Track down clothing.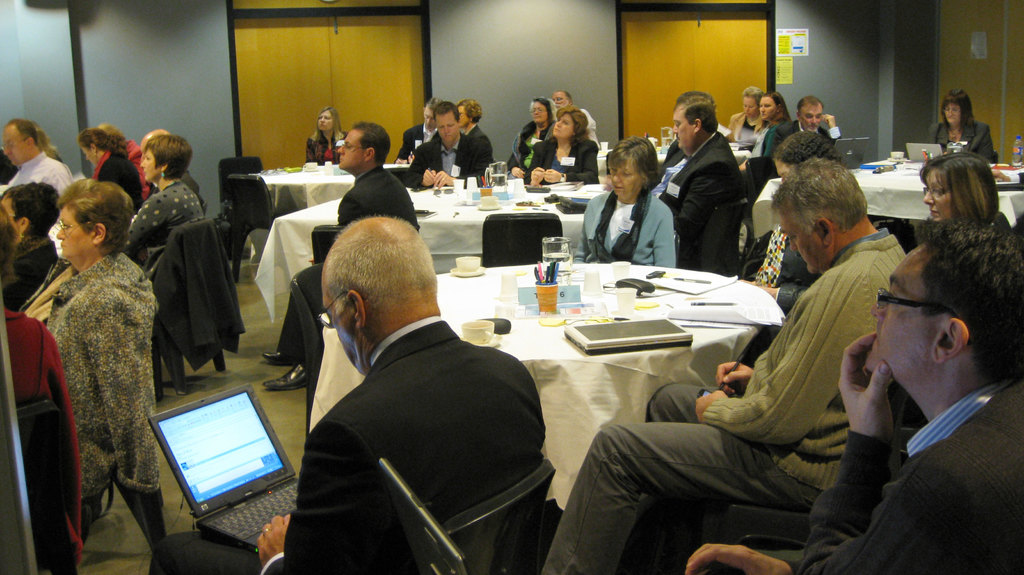
Tracked to l=536, t=231, r=904, b=574.
